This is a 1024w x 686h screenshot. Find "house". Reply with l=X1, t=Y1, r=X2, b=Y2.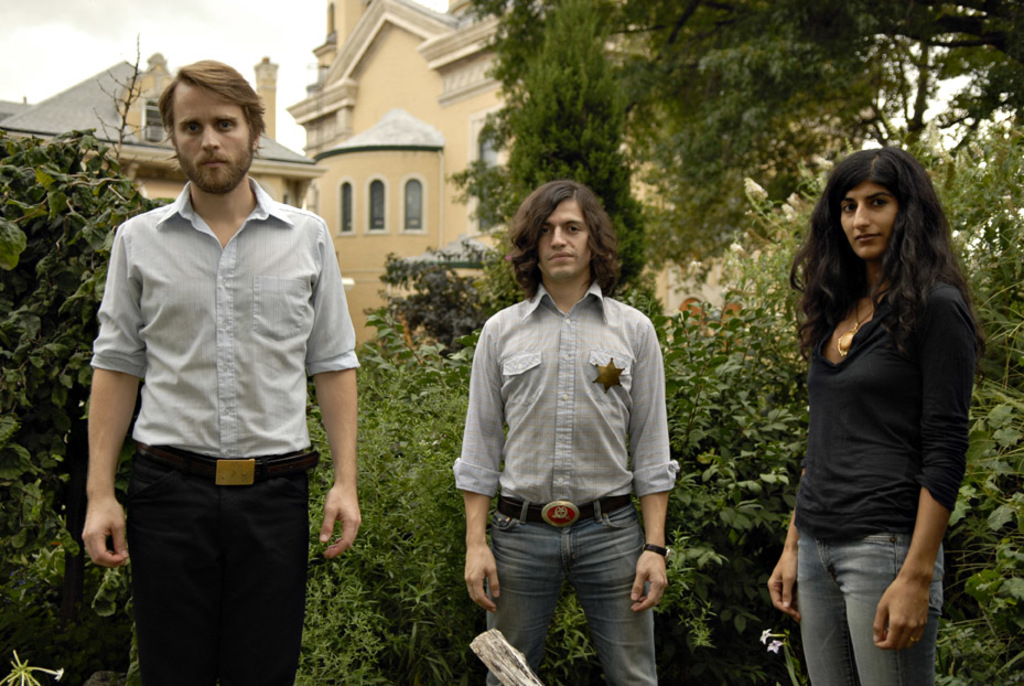
l=46, t=104, r=267, b=329.
